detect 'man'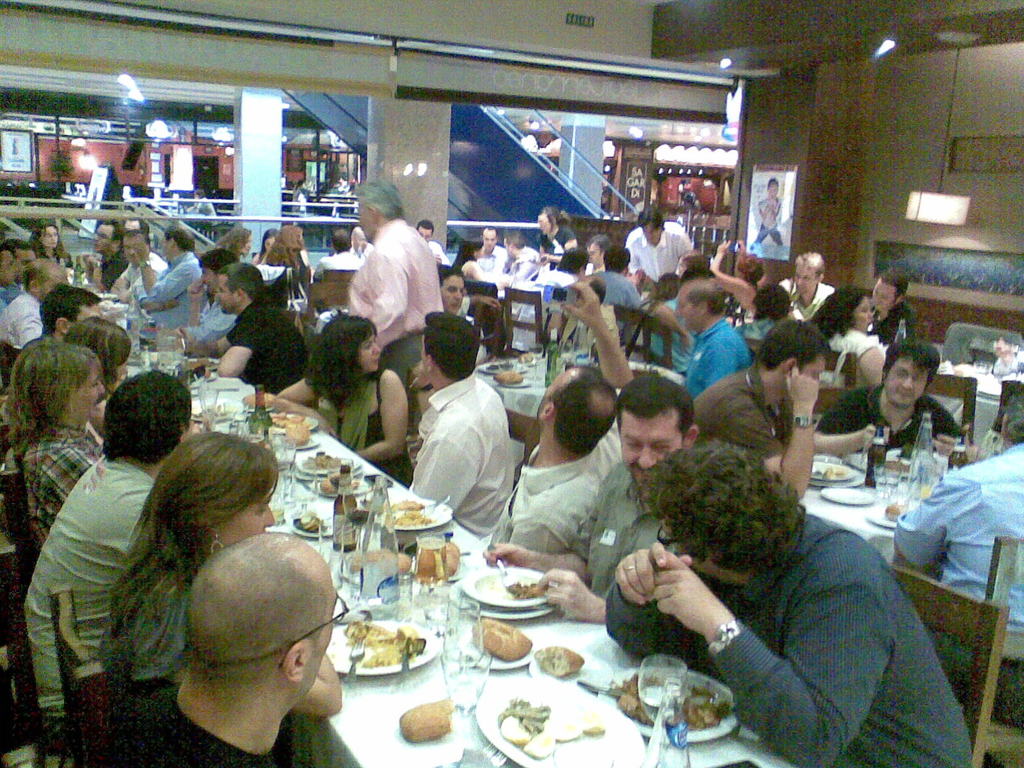
pyautogui.locateOnScreen(892, 391, 1023, 730)
